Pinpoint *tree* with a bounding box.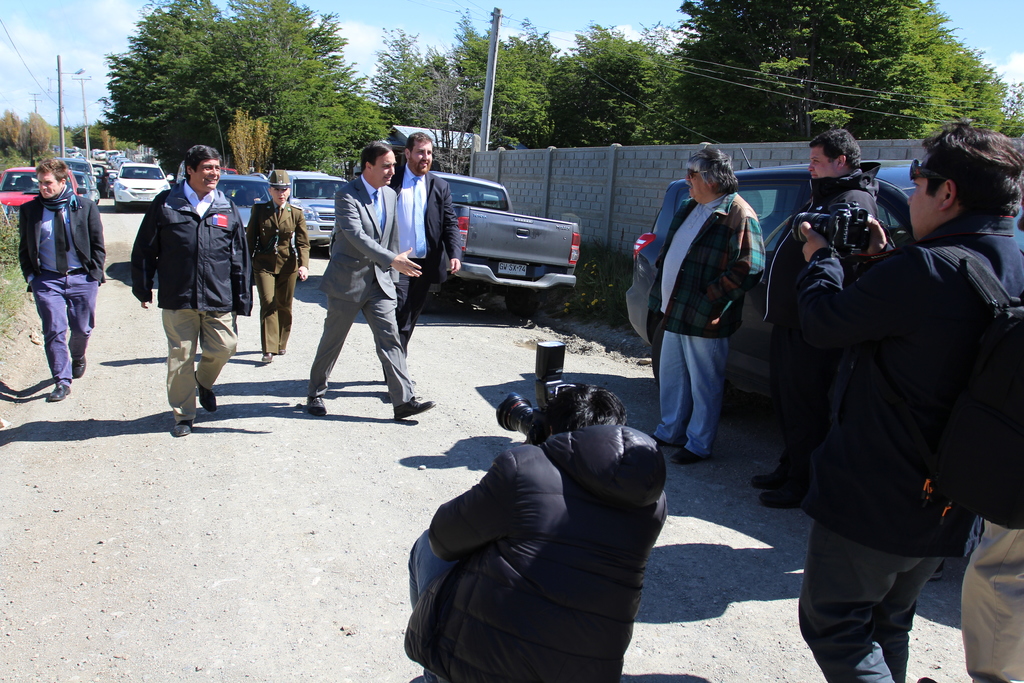
x1=103, y1=0, x2=237, y2=161.
